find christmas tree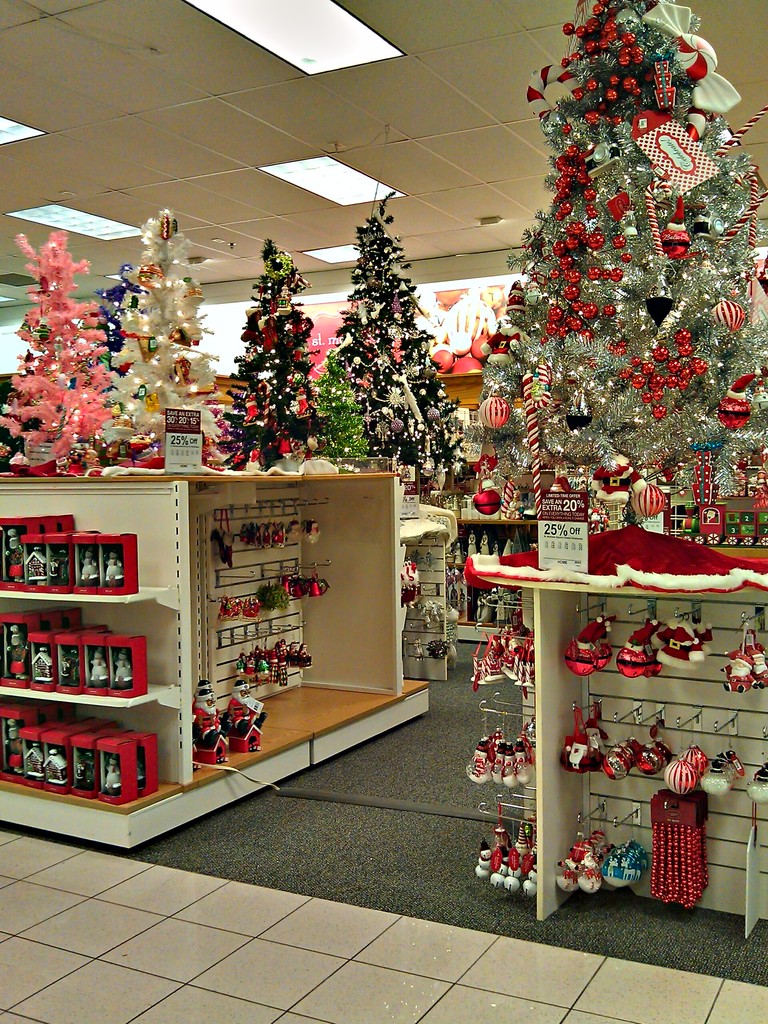
222, 246, 320, 472
